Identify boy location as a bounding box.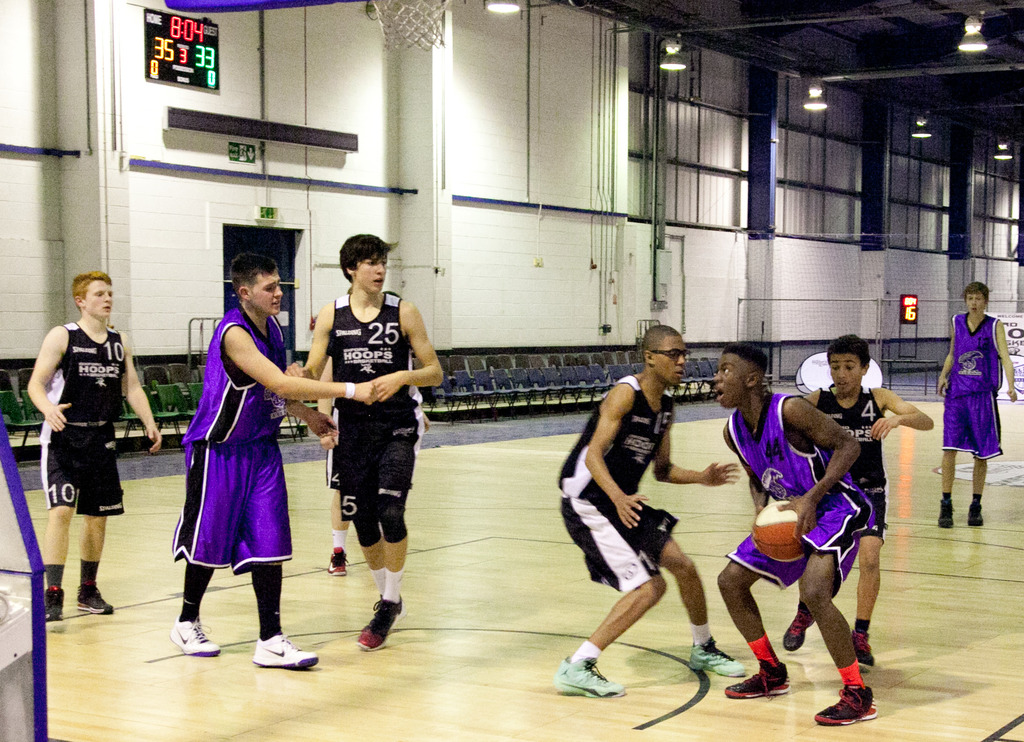
[x1=559, y1=324, x2=748, y2=699].
